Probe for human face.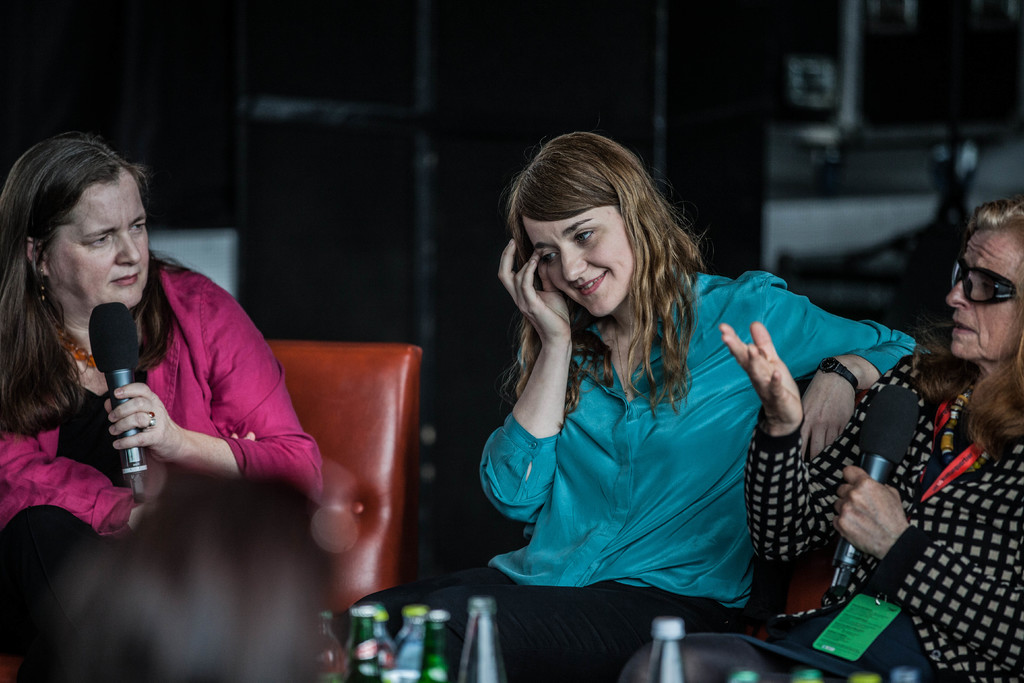
Probe result: [x1=51, y1=163, x2=152, y2=311].
